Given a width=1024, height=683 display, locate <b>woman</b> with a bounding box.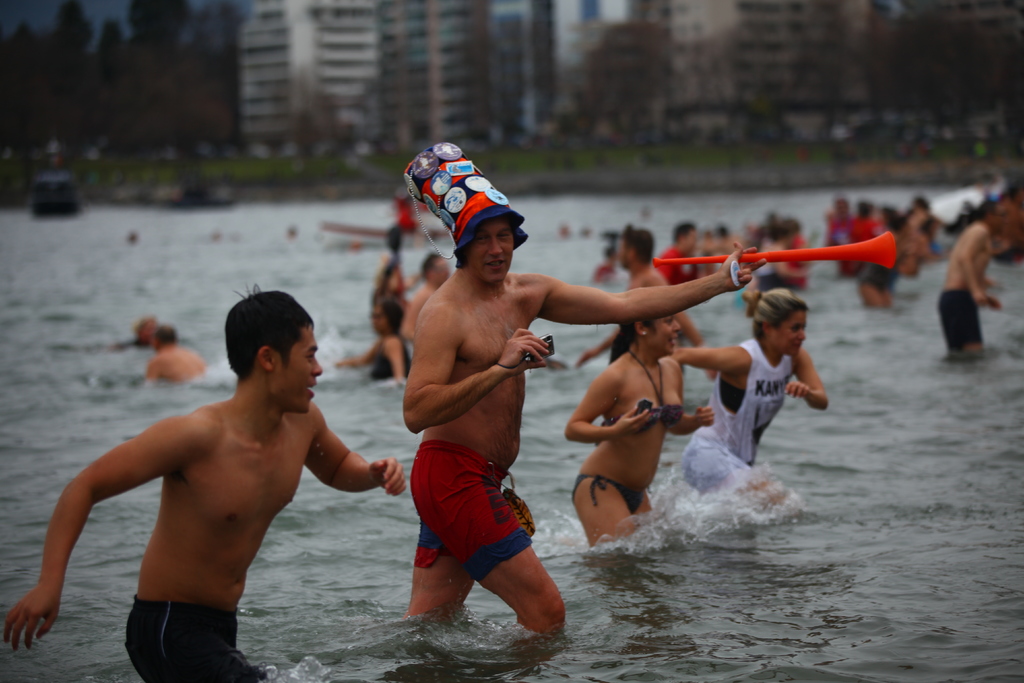
Located: [564,291,719,561].
